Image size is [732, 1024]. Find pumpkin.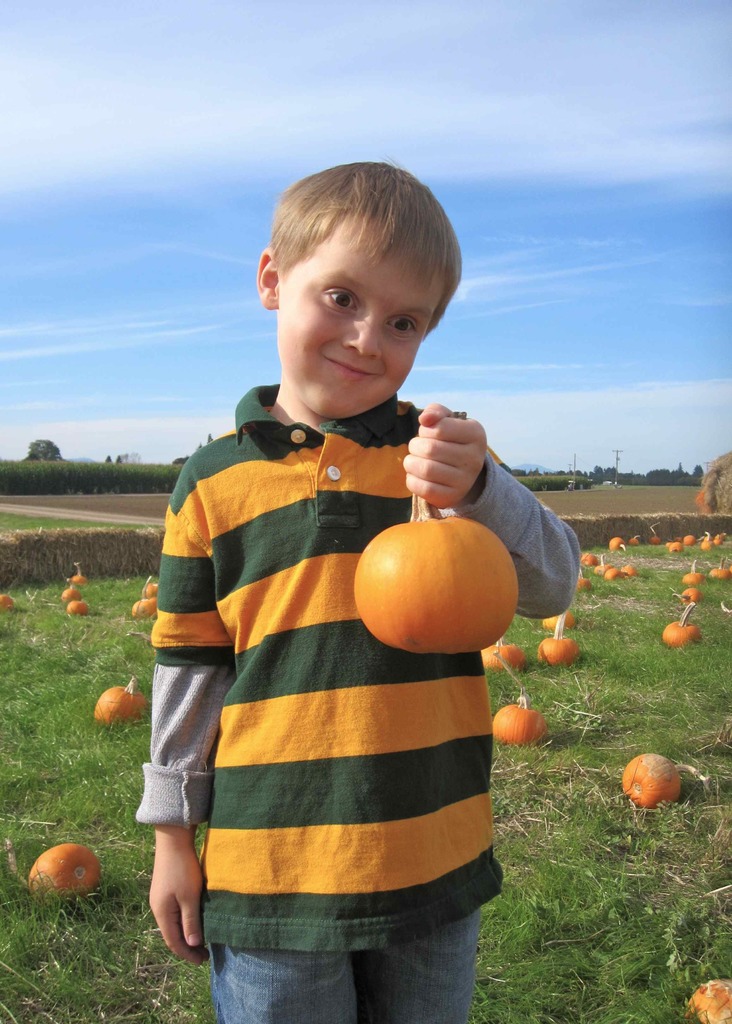
rect(543, 607, 579, 629).
